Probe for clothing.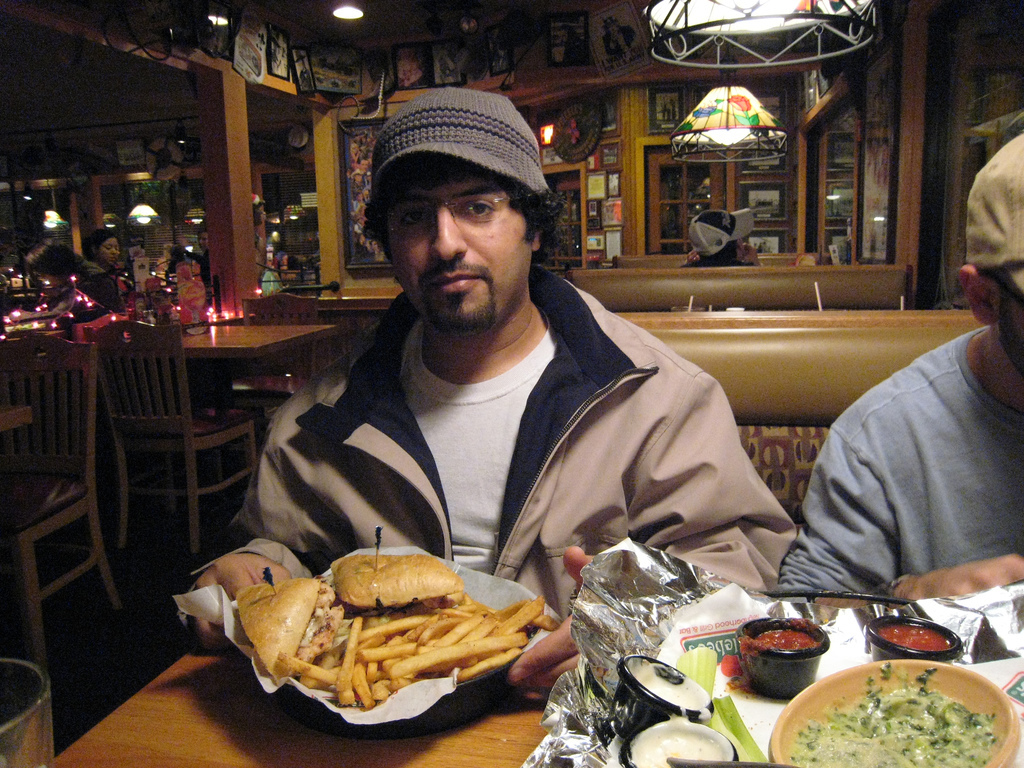
Probe result: [left=180, top=260, right=790, bottom=637].
